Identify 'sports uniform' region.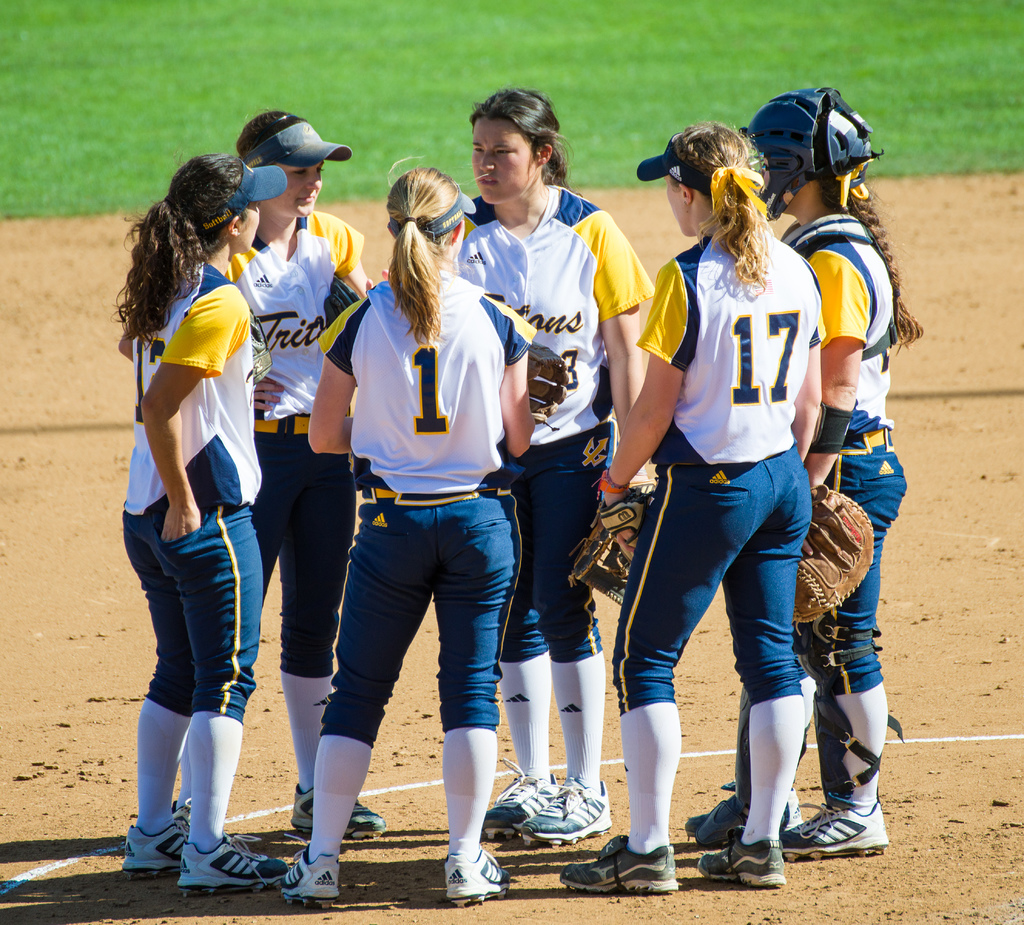
Region: [690, 79, 913, 860].
